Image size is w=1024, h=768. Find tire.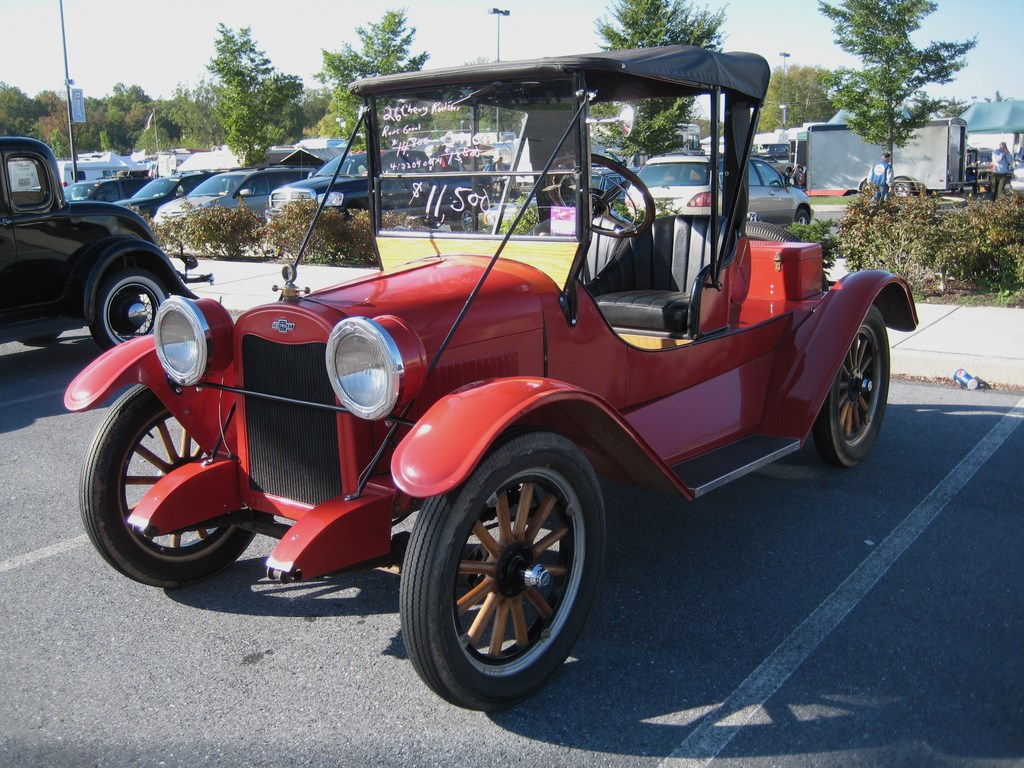
x1=78 y1=385 x2=253 y2=582.
